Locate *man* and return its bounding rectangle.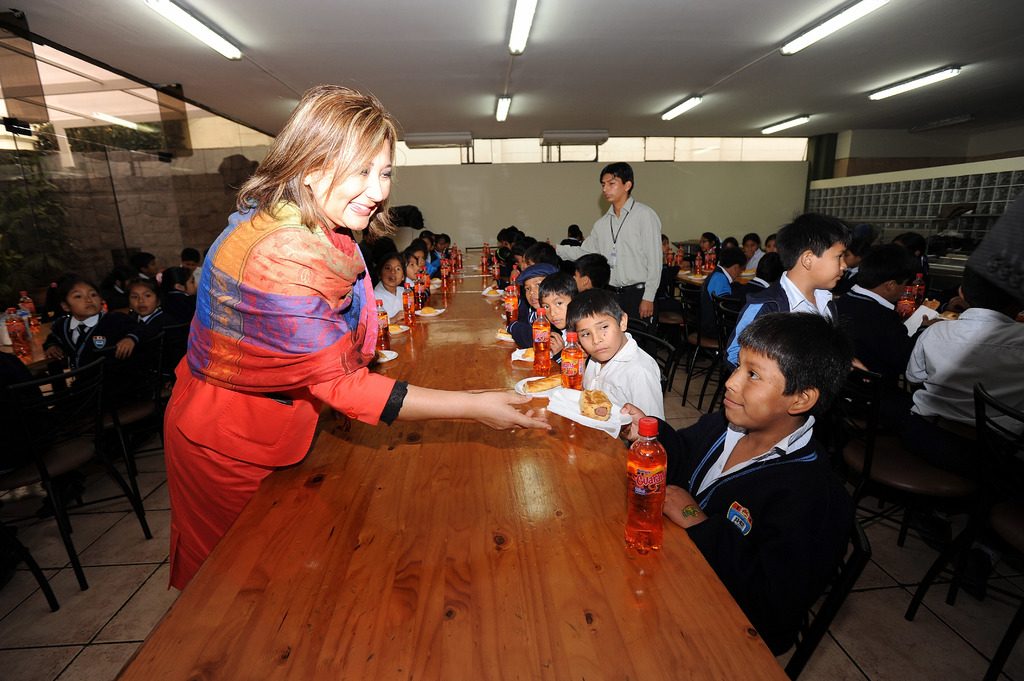
587,168,678,310.
